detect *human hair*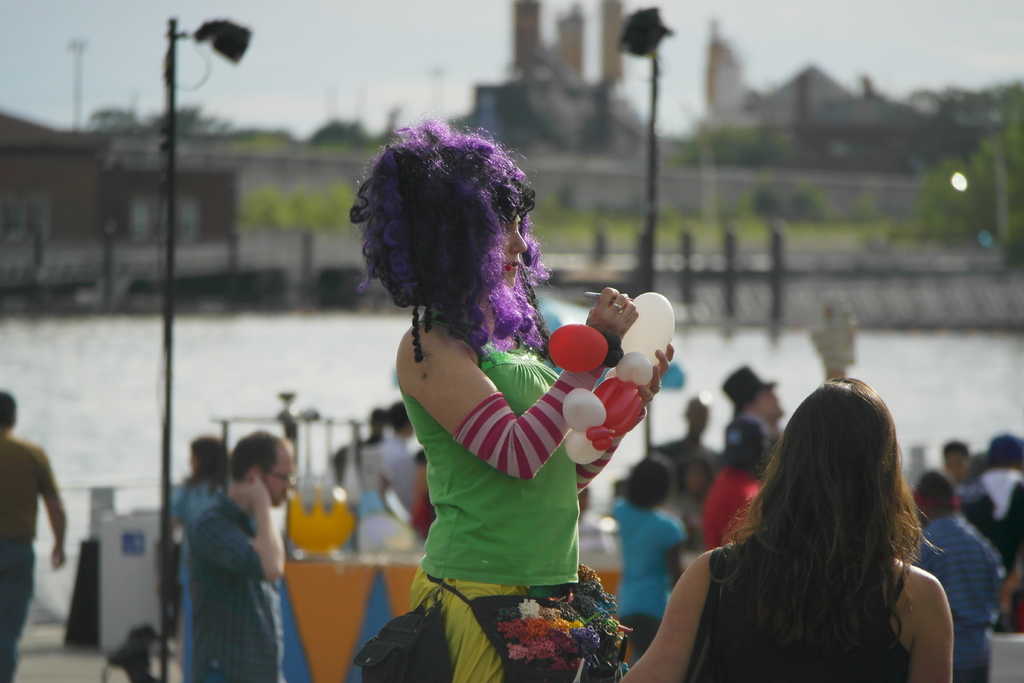
[x1=355, y1=111, x2=550, y2=350]
